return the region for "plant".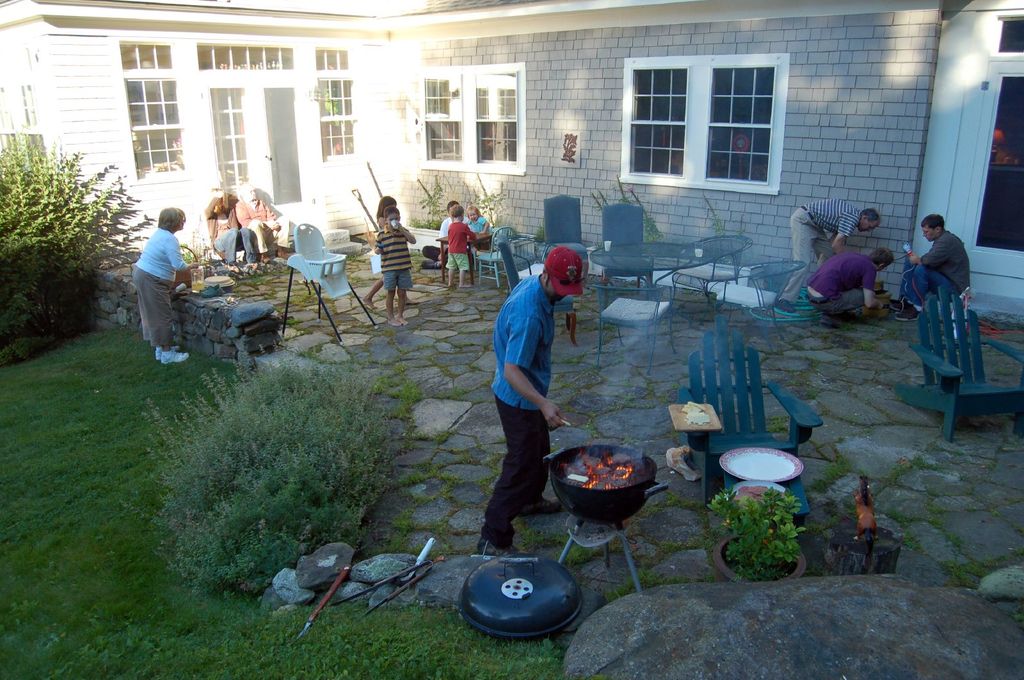
<region>468, 166, 502, 235</region>.
